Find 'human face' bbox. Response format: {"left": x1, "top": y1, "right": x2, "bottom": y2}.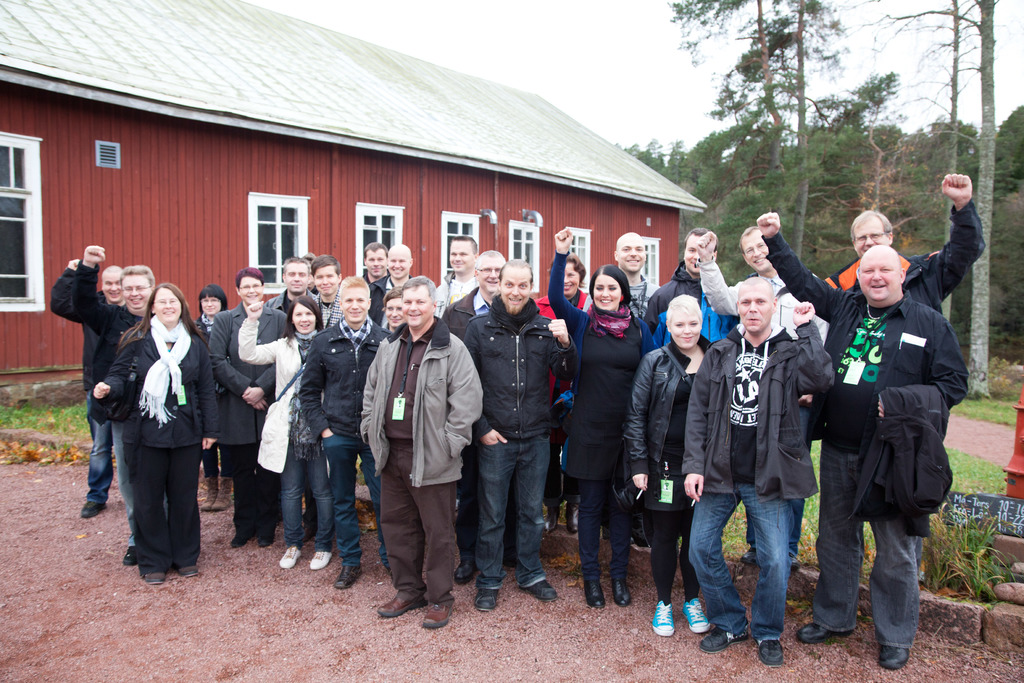
{"left": 317, "top": 267, "right": 337, "bottom": 295}.
